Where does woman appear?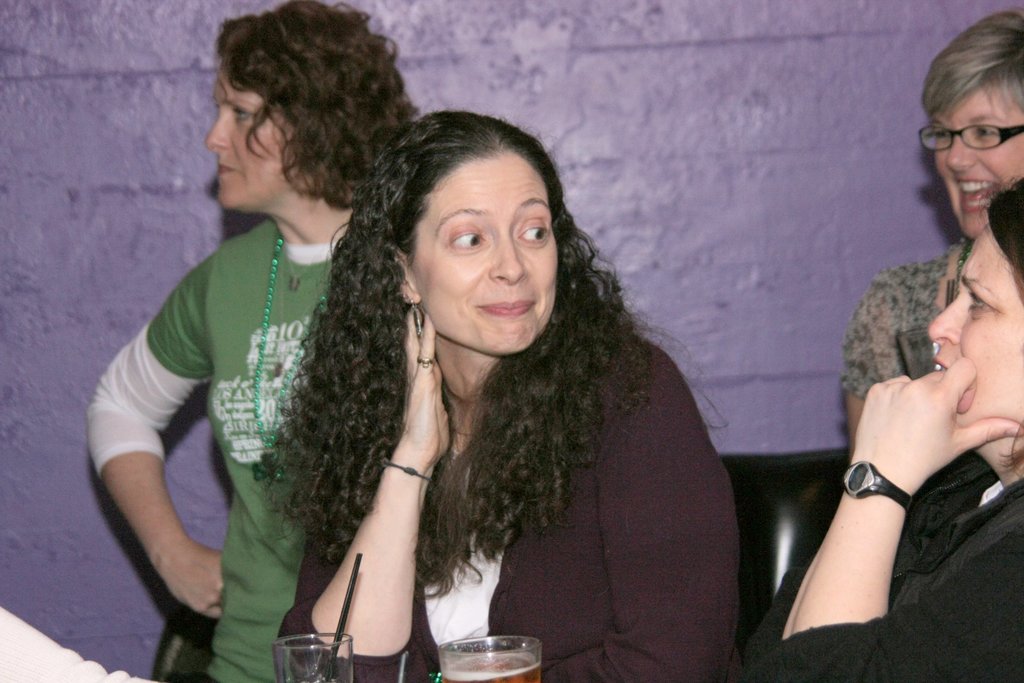
Appears at box(236, 119, 743, 680).
